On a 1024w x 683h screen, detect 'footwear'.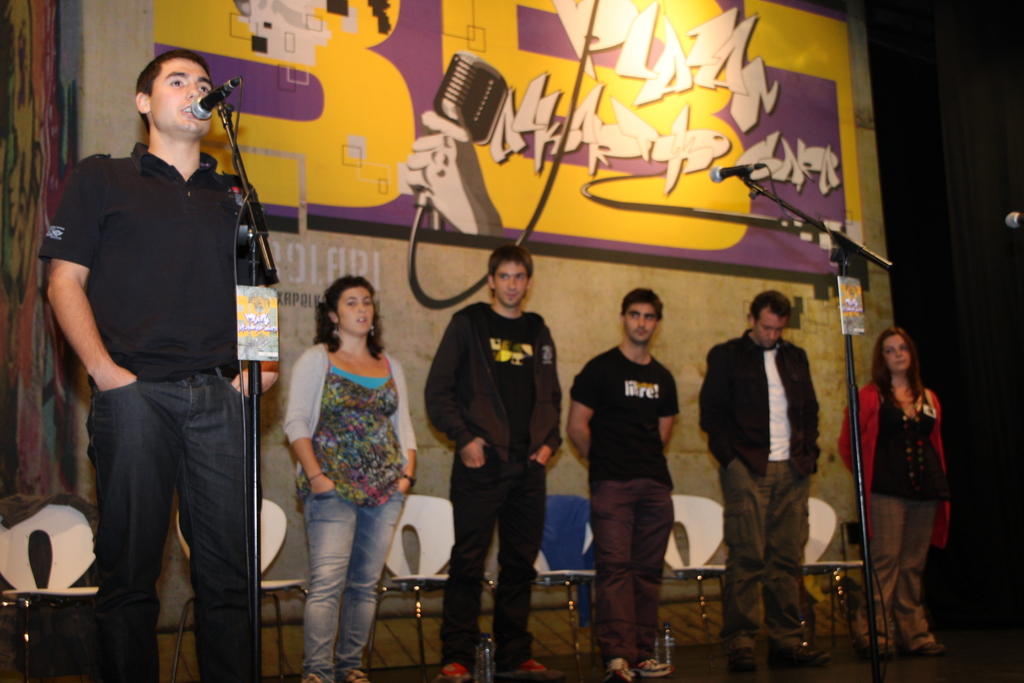
907/642/948/654.
